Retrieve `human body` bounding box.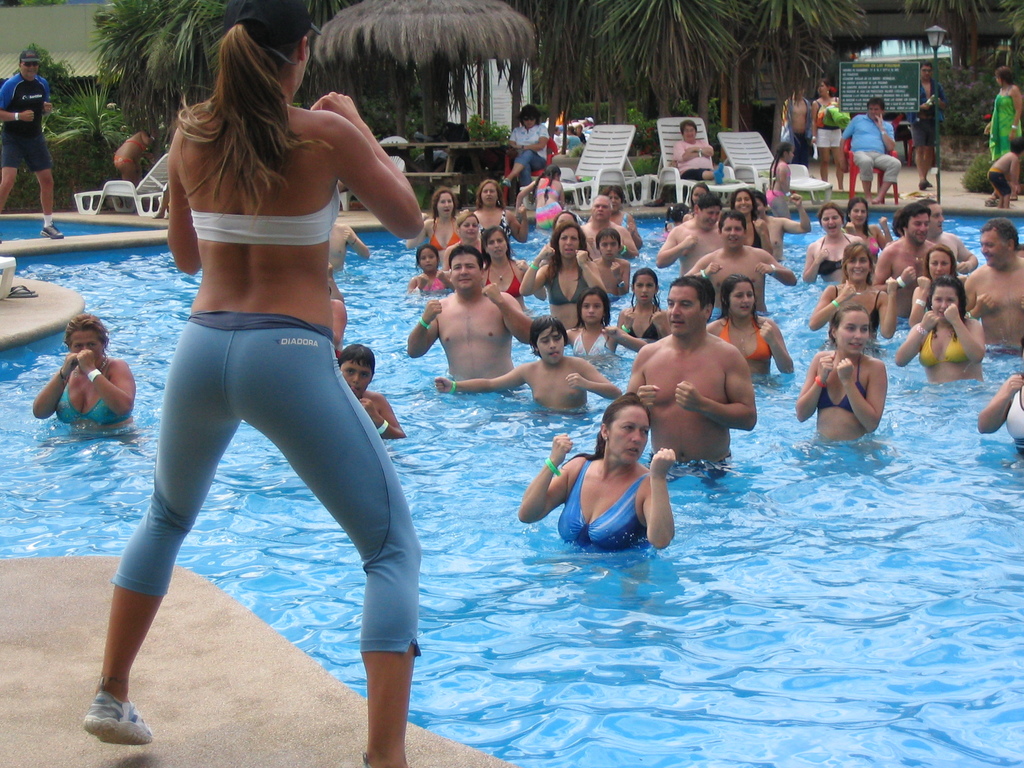
Bounding box: 836/108/900/198.
